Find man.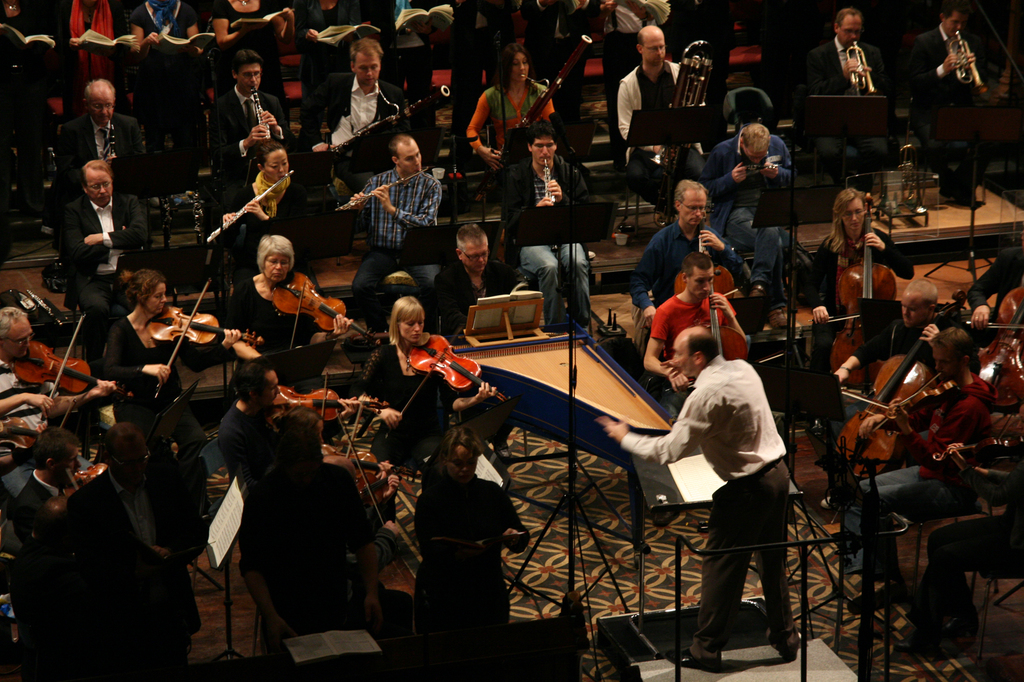
region(829, 274, 961, 491).
